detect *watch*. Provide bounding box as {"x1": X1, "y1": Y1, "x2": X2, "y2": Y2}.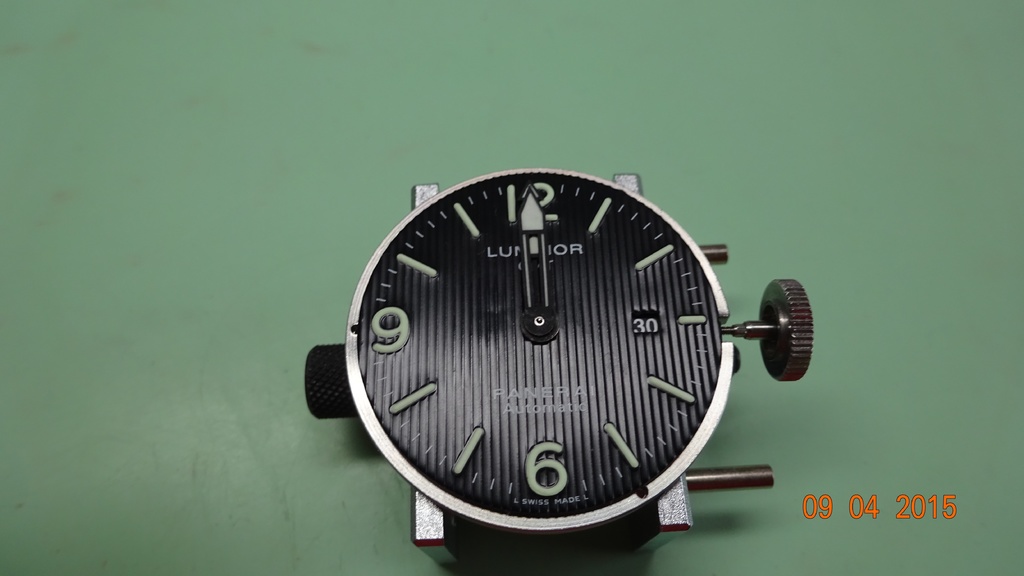
{"x1": 298, "y1": 172, "x2": 816, "y2": 555}.
